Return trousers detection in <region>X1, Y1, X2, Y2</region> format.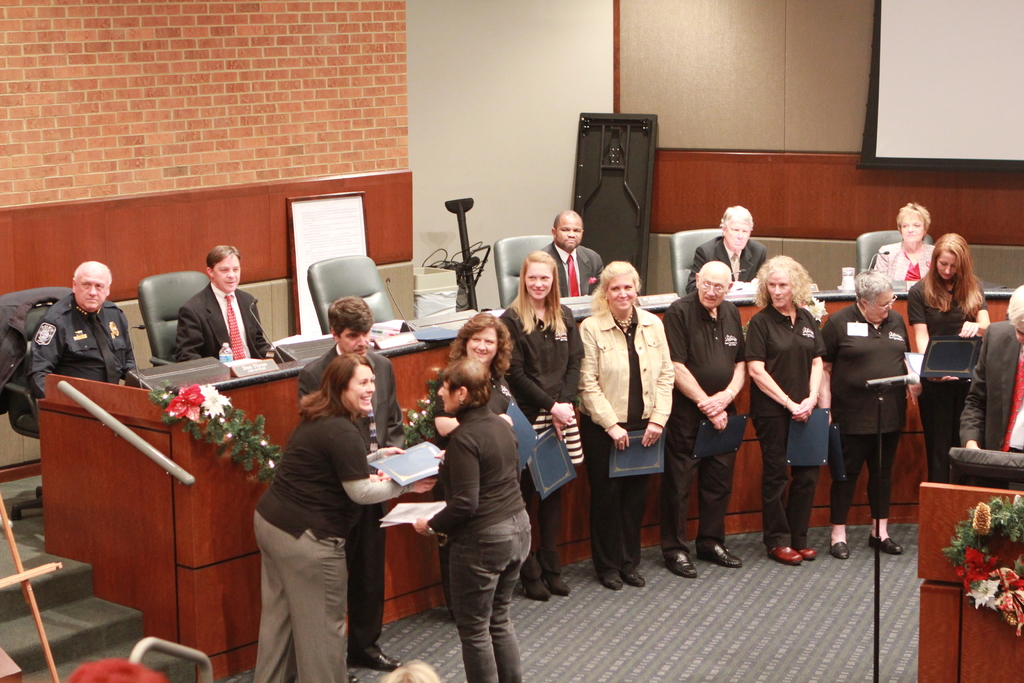
<region>516, 468, 565, 591</region>.
